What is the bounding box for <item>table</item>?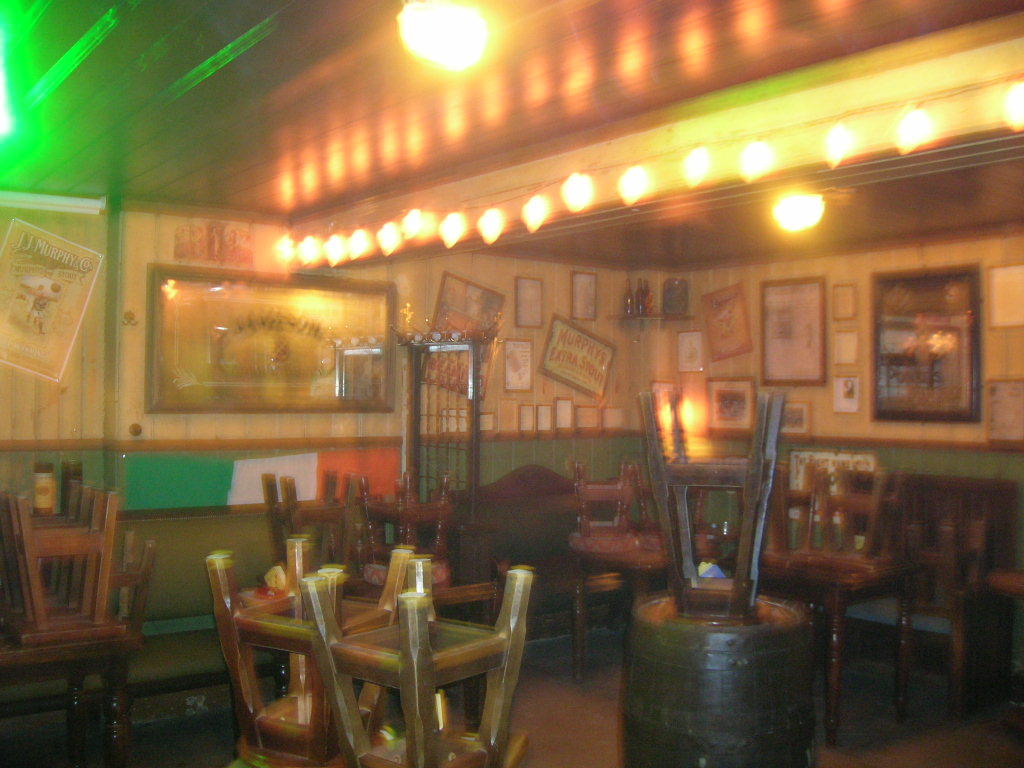
(569,552,673,683).
